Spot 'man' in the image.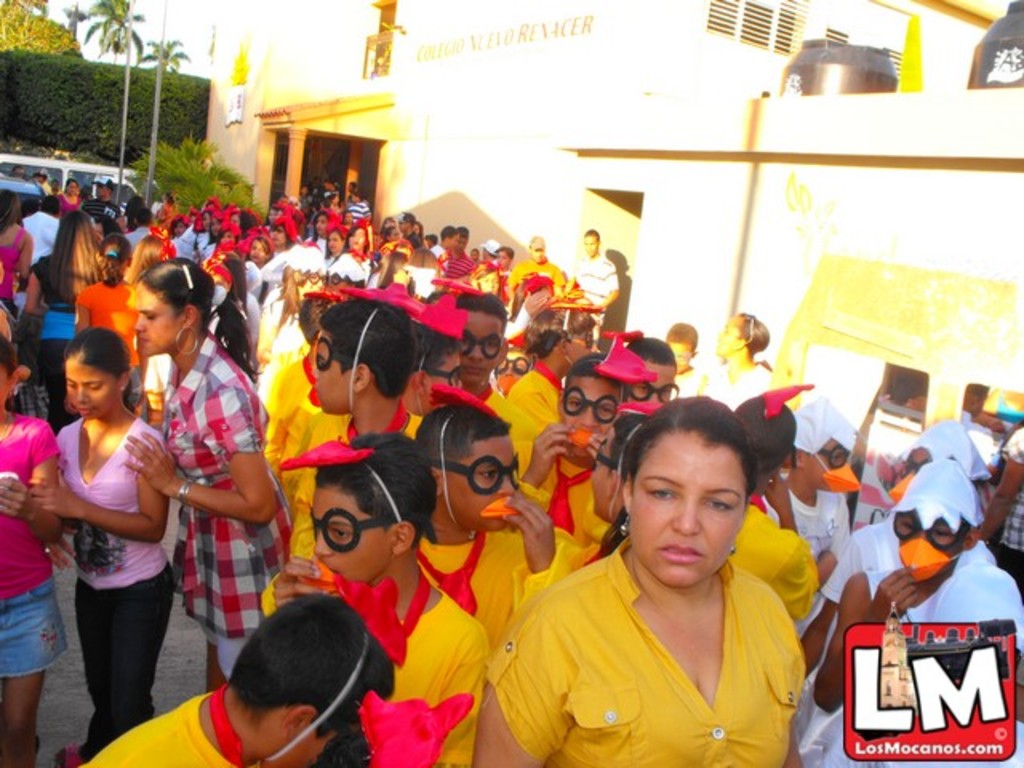
'man' found at {"x1": 515, "y1": 235, "x2": 568, "y2": 280}.
